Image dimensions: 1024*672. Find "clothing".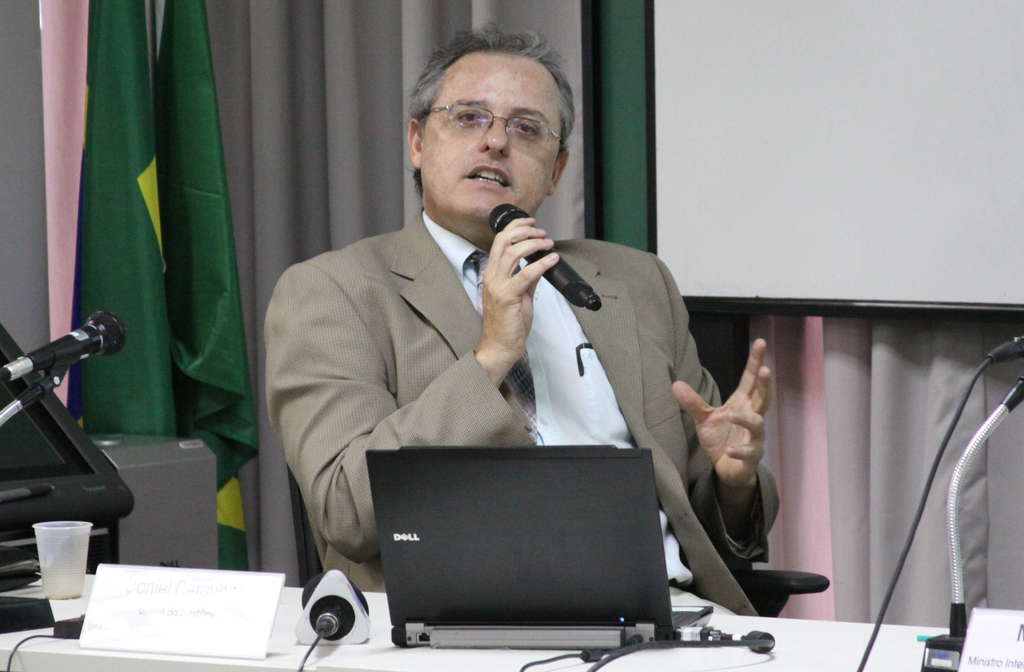
bbox(263, 206, 783, 619).
